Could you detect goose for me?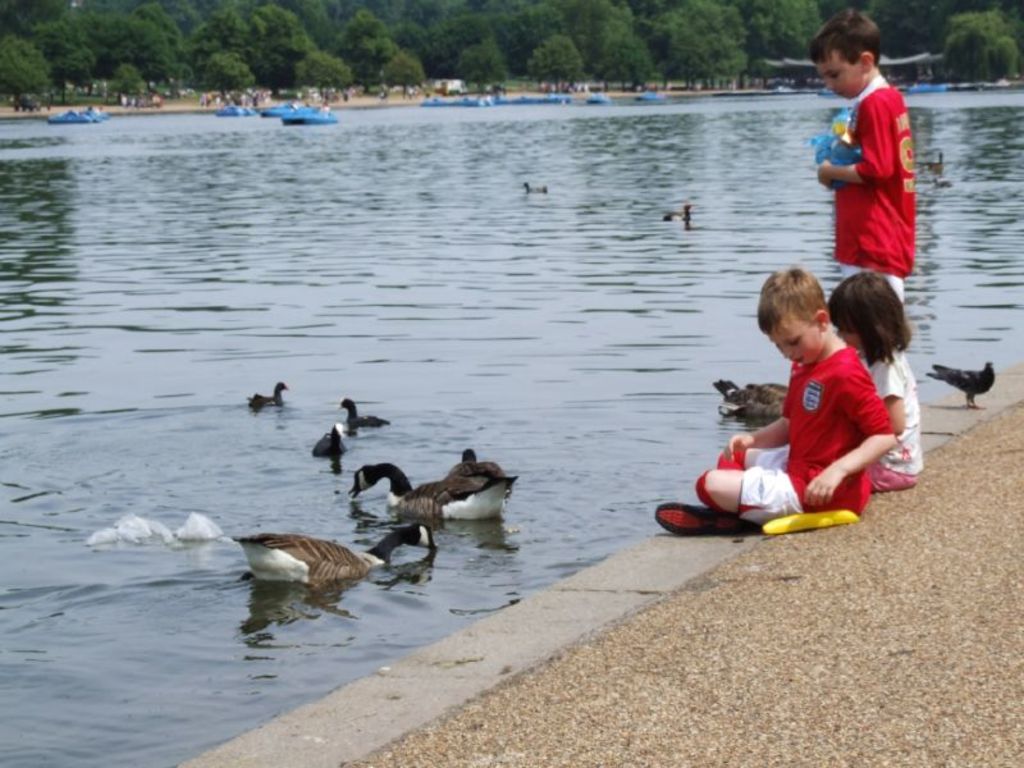
Detection result: crop(348, 461, 479, 522).
